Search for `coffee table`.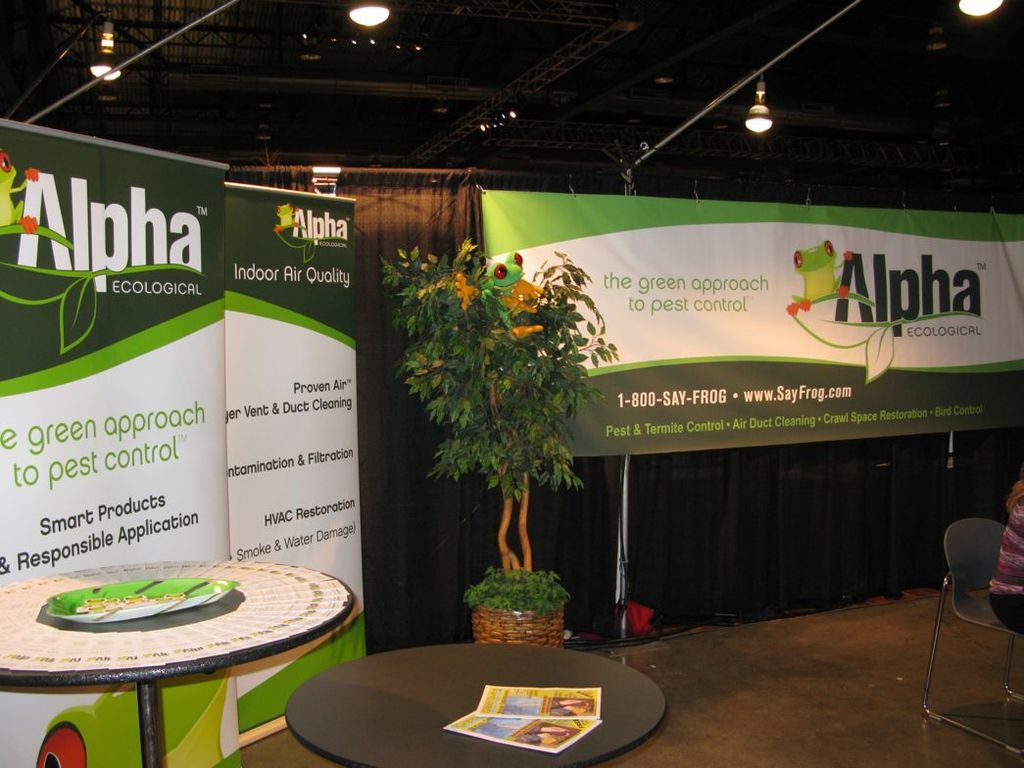
Found at <region>288, 648, 669, 767</region>.
